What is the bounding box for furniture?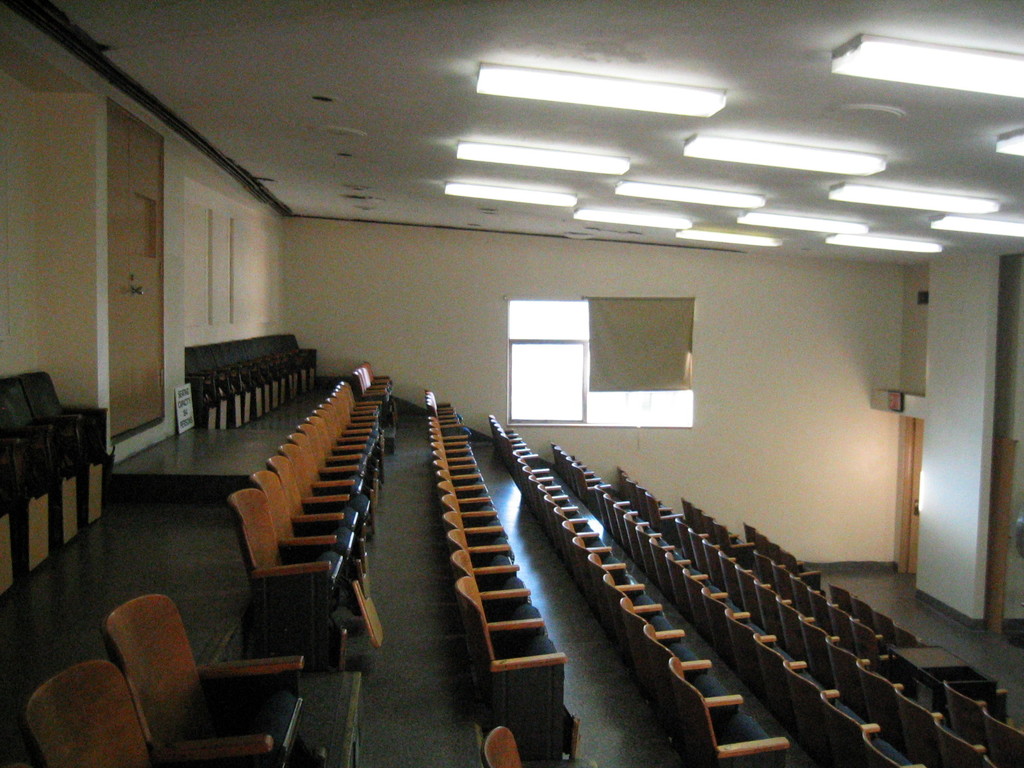
bbox(681, 497, 1023, 764).
